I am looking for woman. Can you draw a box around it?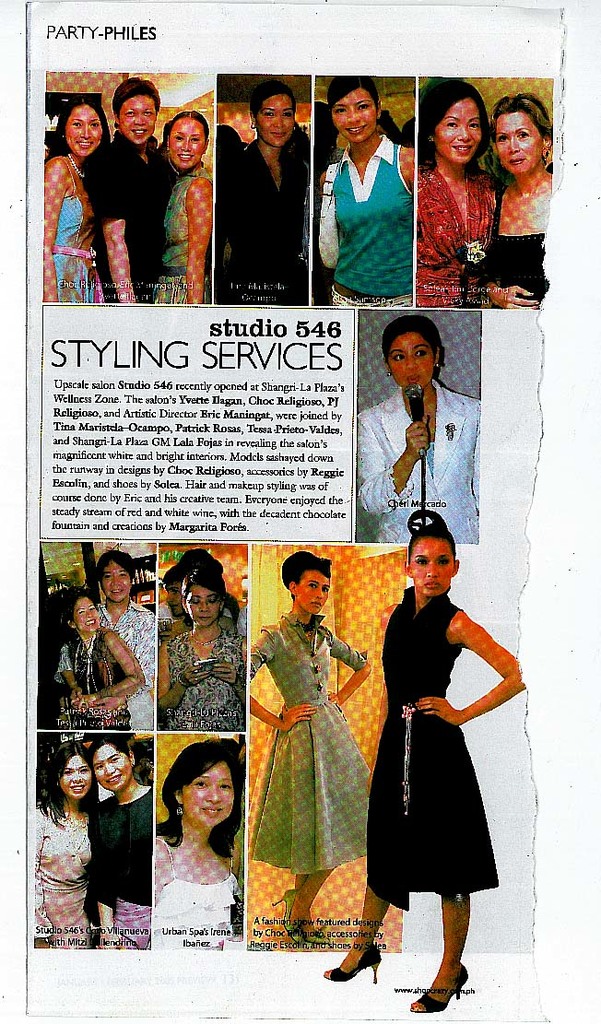
Sure, the bounding box is x1=50 y1=550 x2=158 y2=735.
